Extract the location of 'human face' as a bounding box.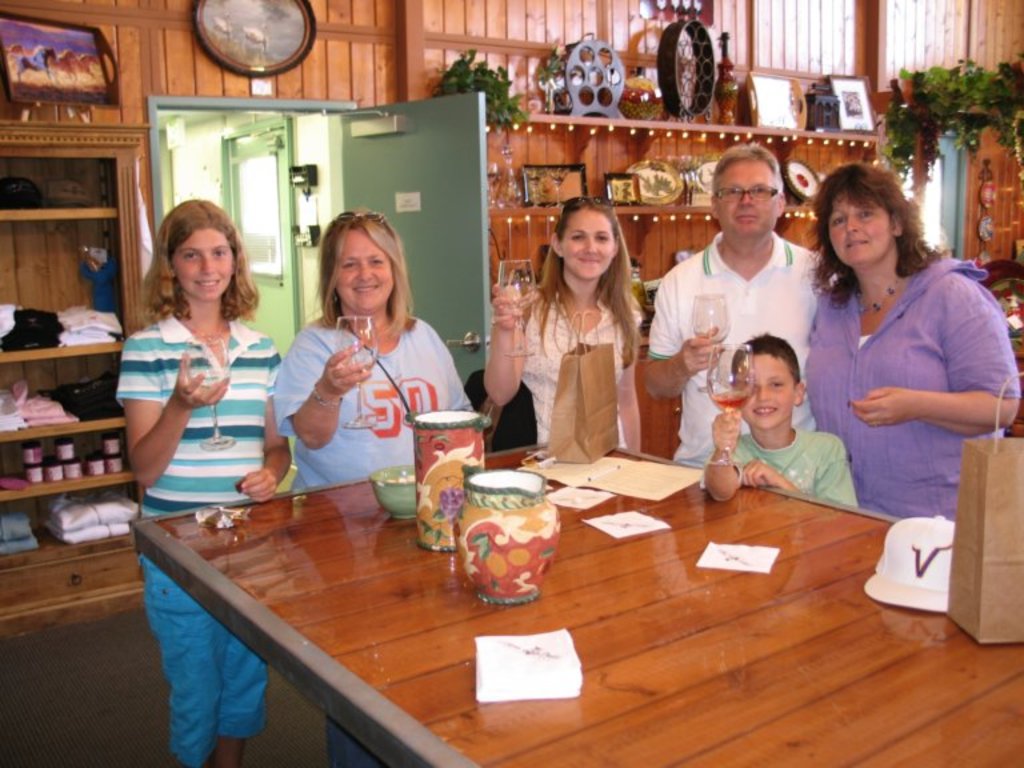
crop(559, 209, 617, 279).
